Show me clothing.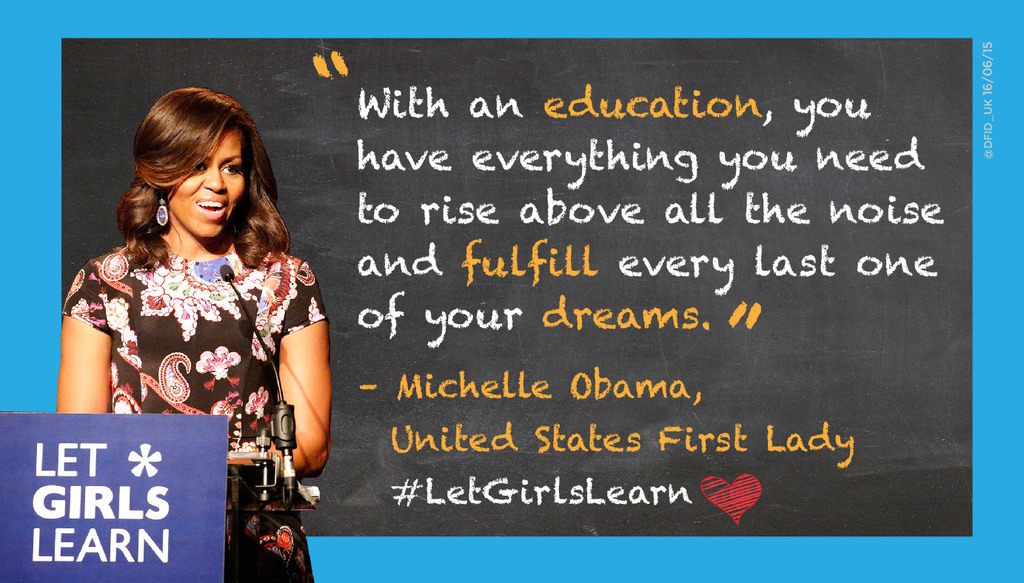
clothing is here: rect(50, 234, 331, 582).
